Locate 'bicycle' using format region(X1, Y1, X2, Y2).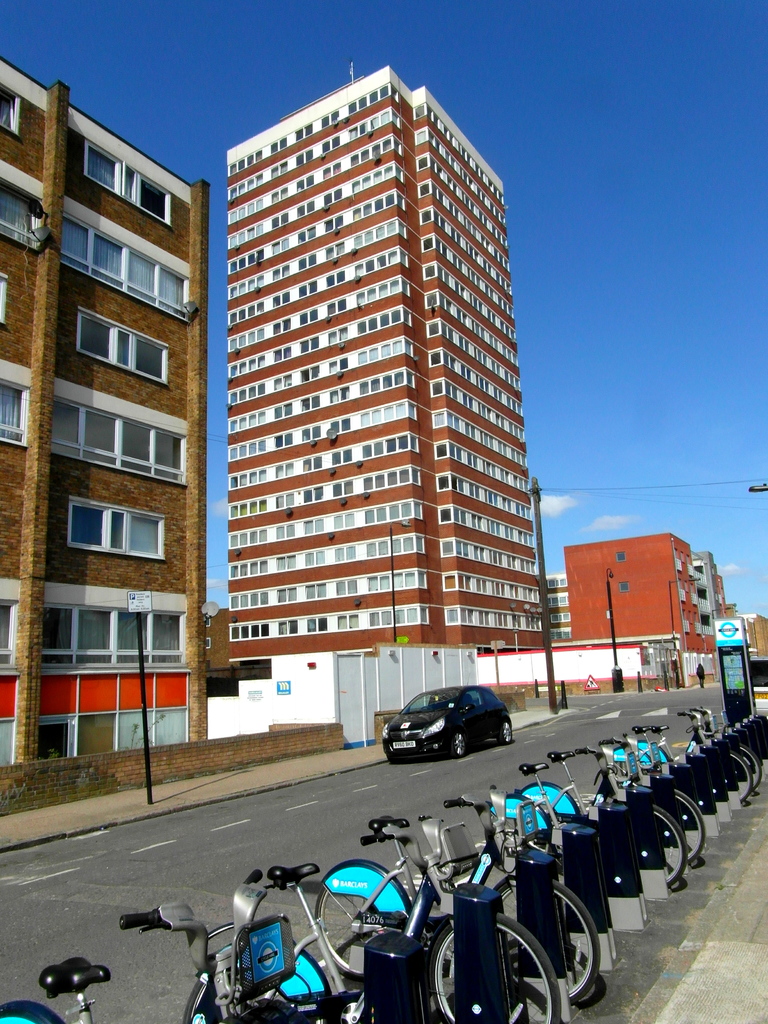
region(666, 708, 766, 815).
